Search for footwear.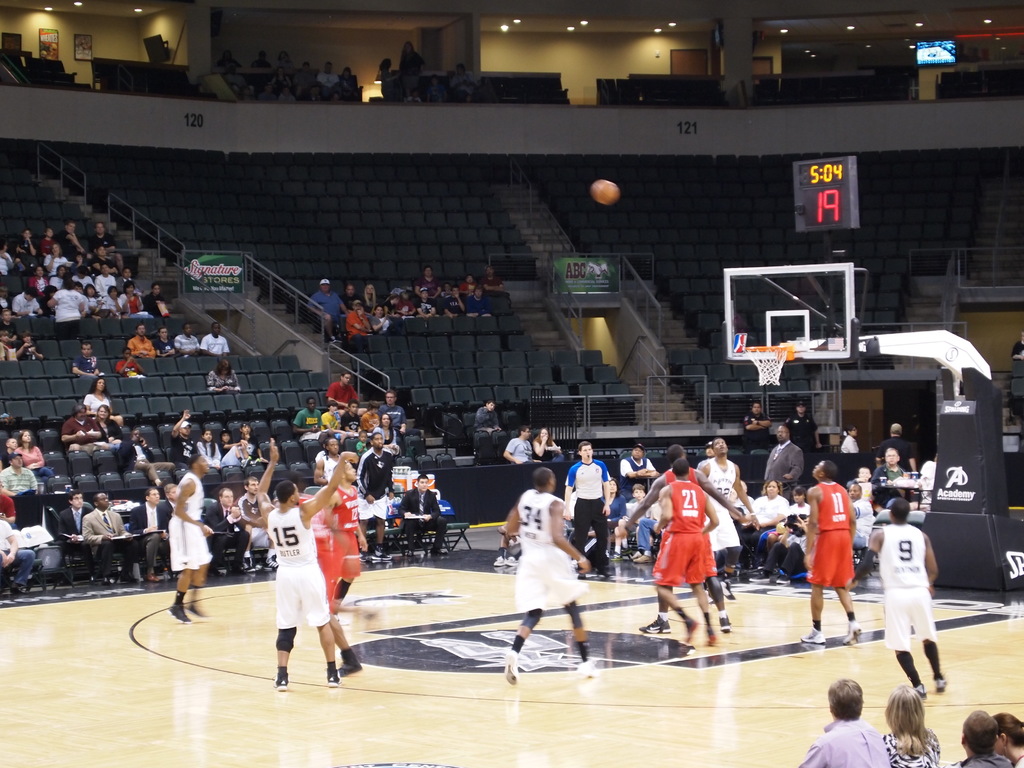
Found at 495:554:520:566.
